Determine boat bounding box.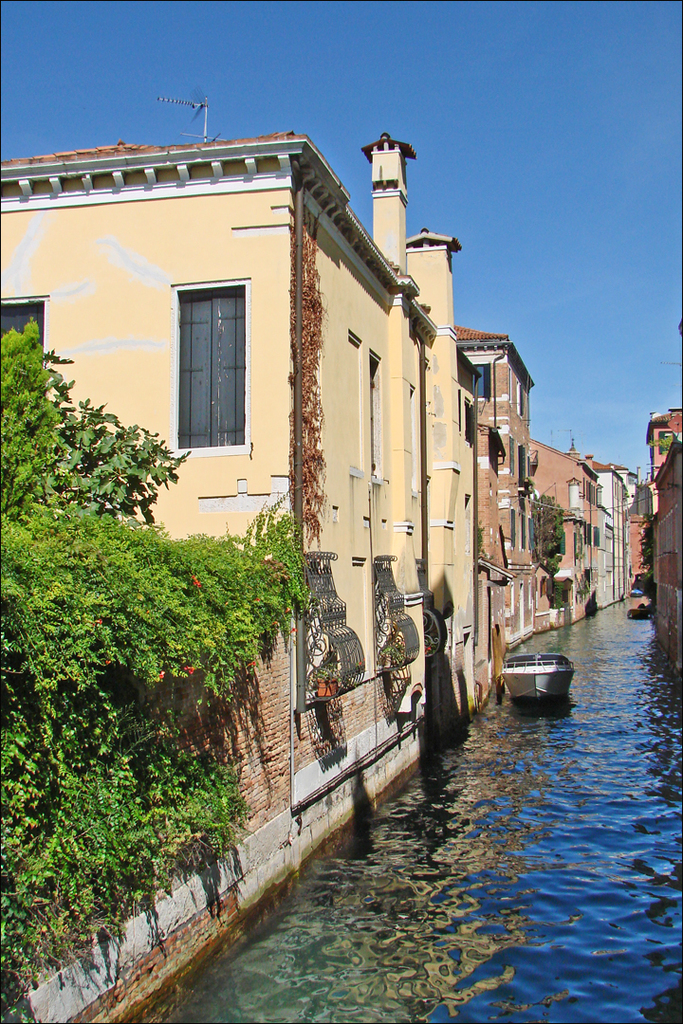
Determined: (left=509, top=642, right=589, bottom=717).
